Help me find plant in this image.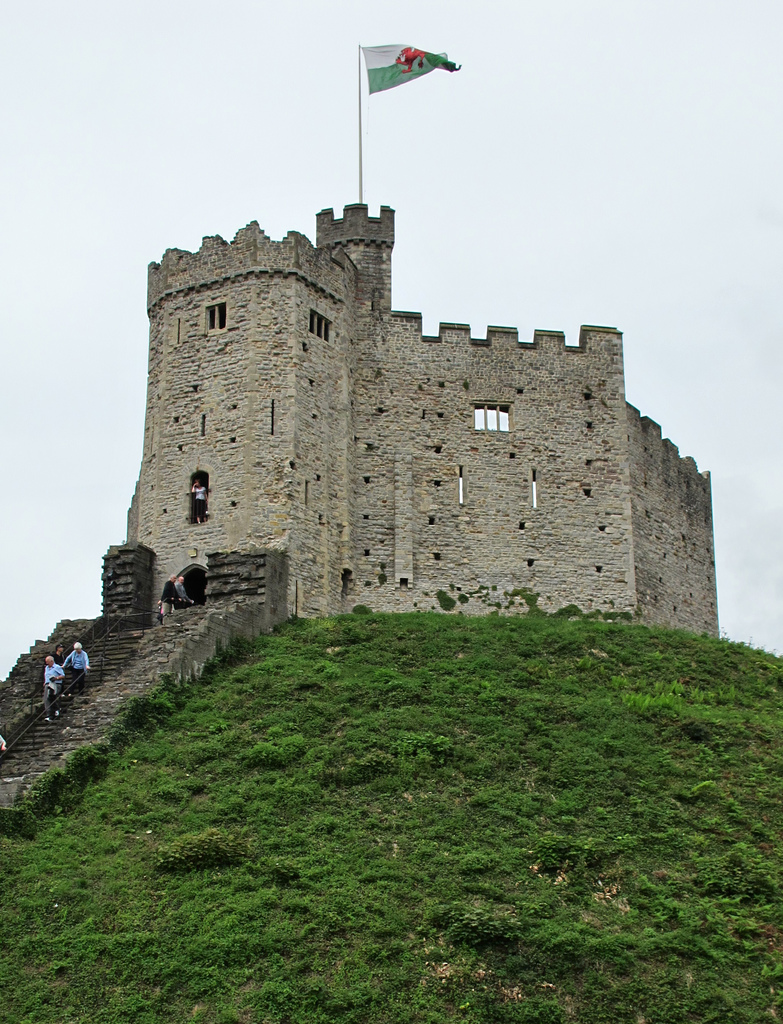
Found it: box(454, 590, 468, 606).
